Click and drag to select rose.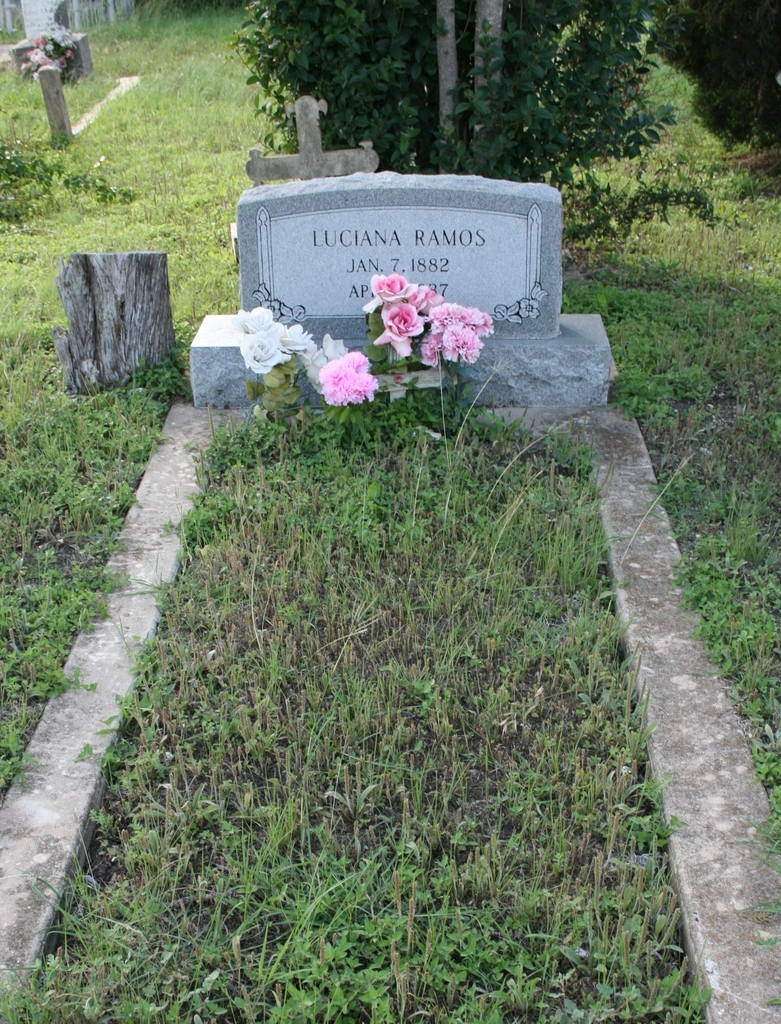
Selection: [372,299,426,355].
